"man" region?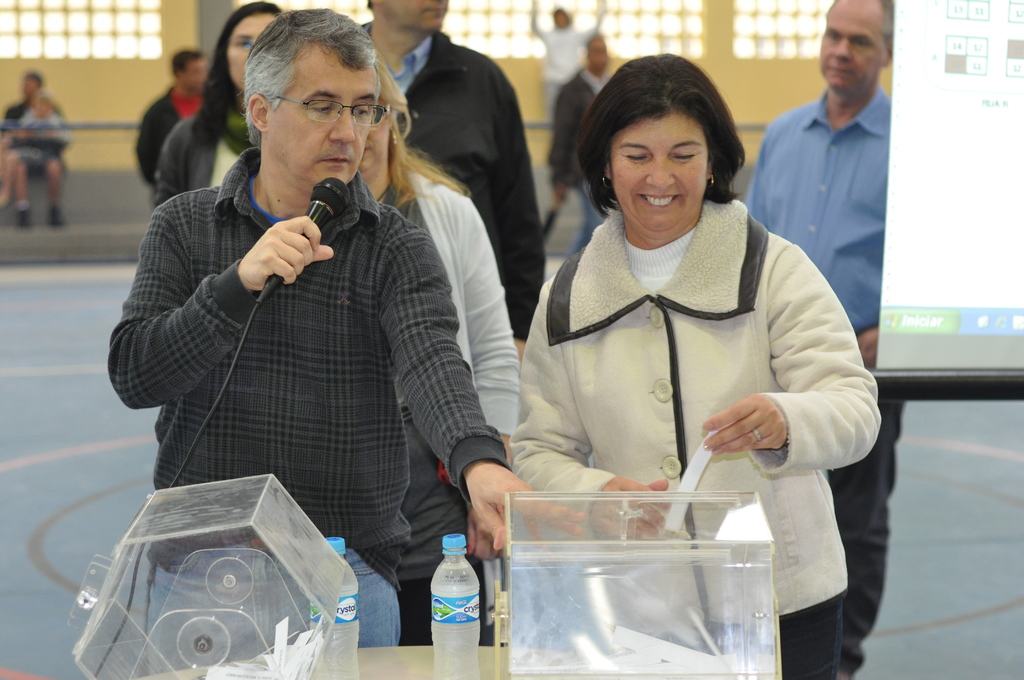
(left=135, top=49, right=210, bottom=203)
